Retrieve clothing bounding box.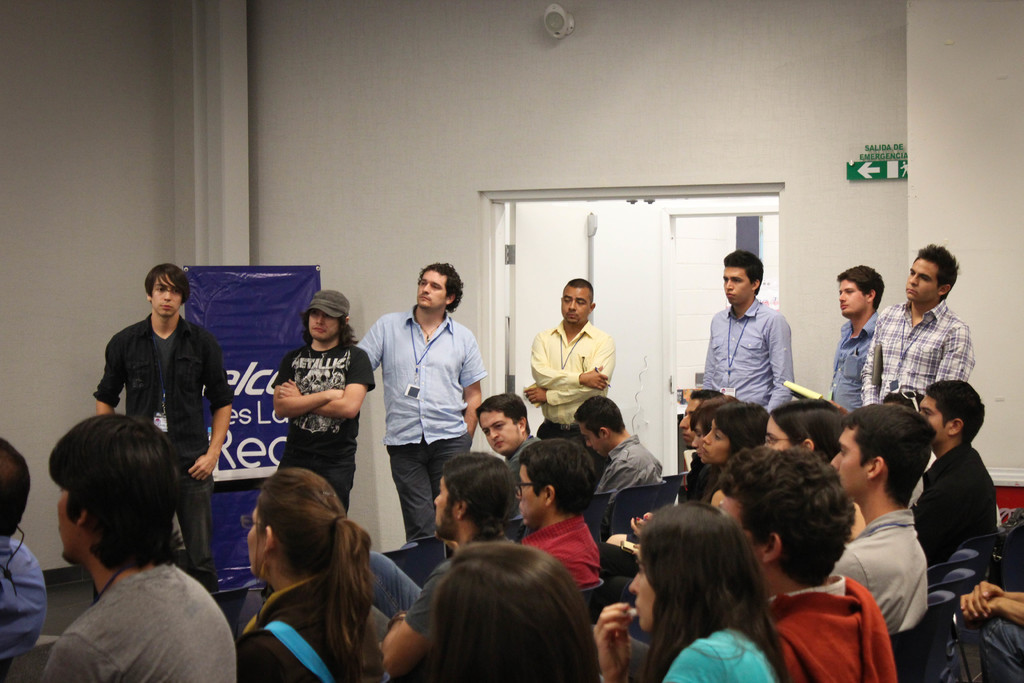
Bounding box: {"x1": 590, "y1": 431, "x2": 662, "y2": 494}.
